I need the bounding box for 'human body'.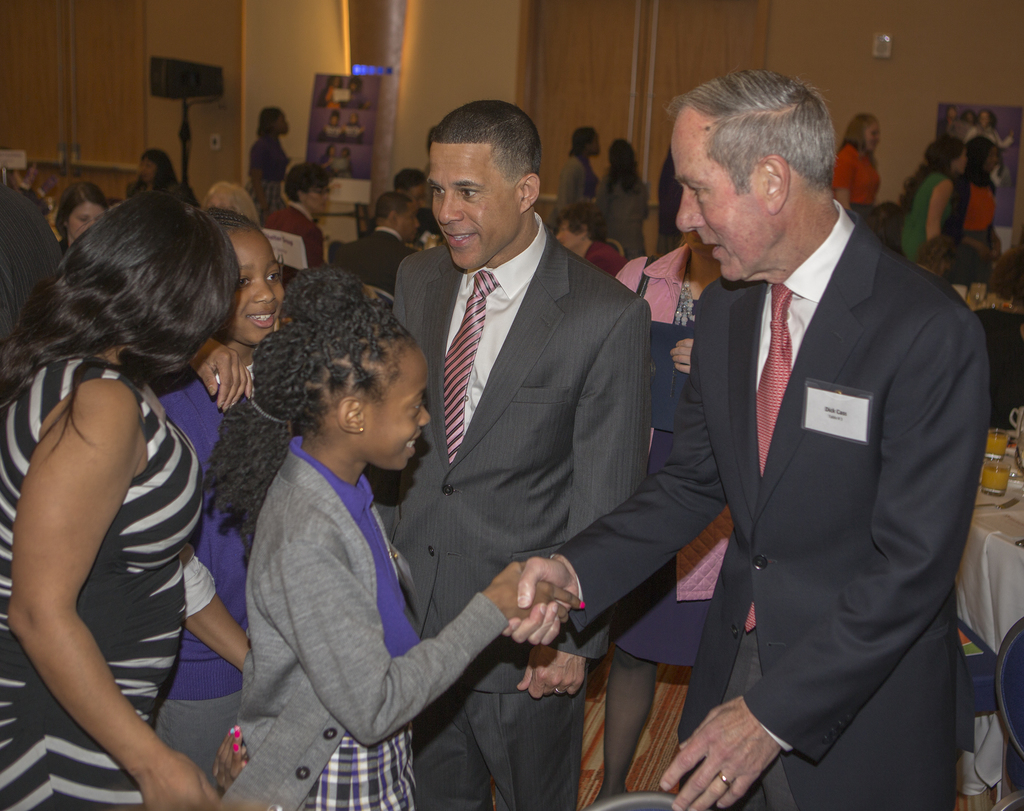
Here it is: box(0, 222, 251, 810).
